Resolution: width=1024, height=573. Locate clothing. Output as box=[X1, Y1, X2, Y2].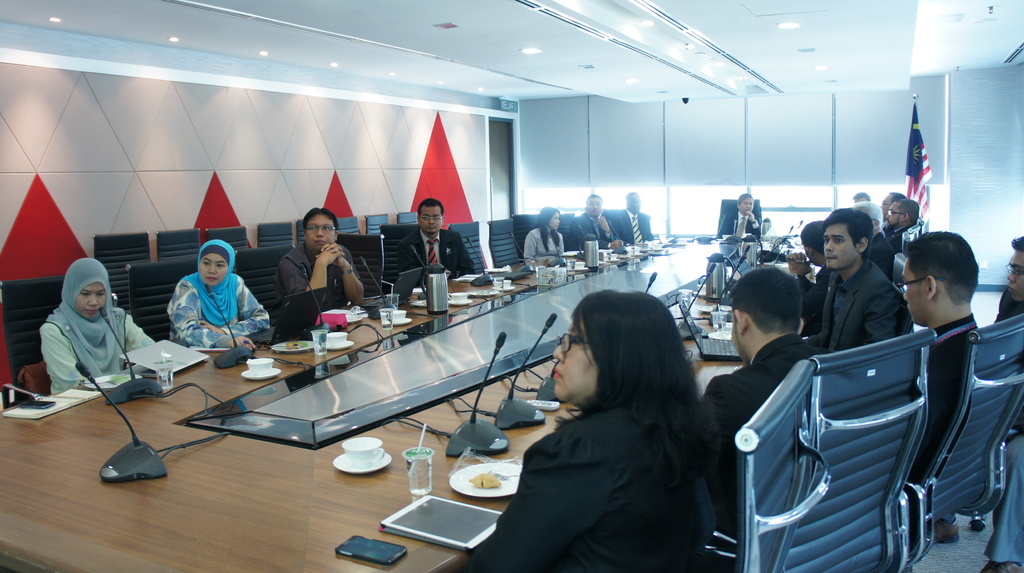
box=[163, 267, 264, 353].
